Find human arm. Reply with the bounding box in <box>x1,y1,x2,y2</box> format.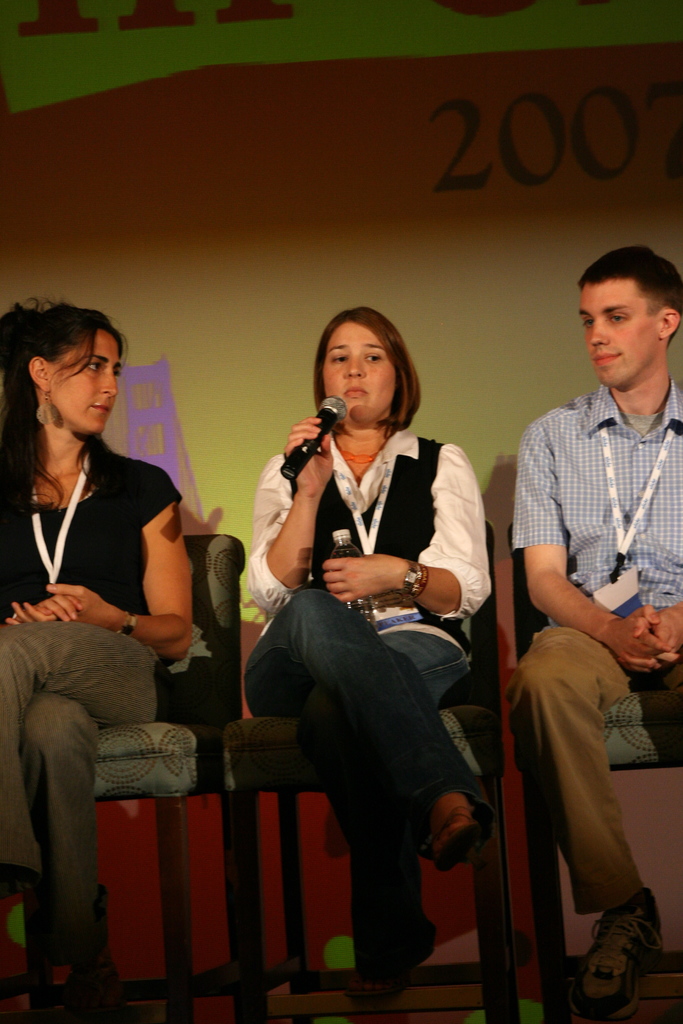
<box>502,422,668,672</box>.
